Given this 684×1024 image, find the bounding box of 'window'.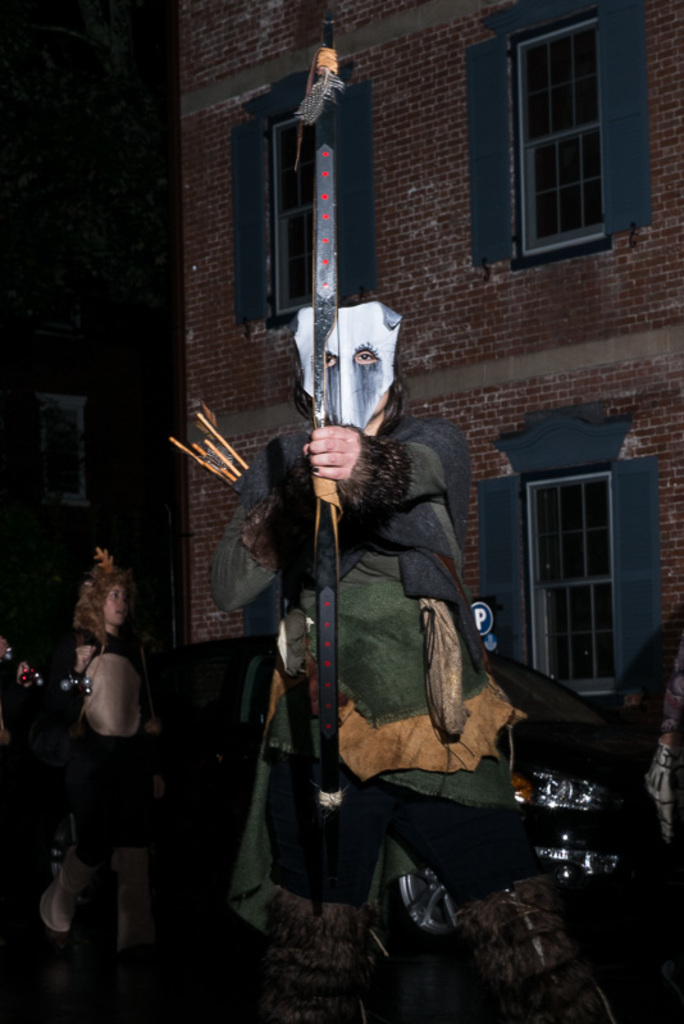
pyautogui.locateOnScreen(515, 461, 623, 690).
